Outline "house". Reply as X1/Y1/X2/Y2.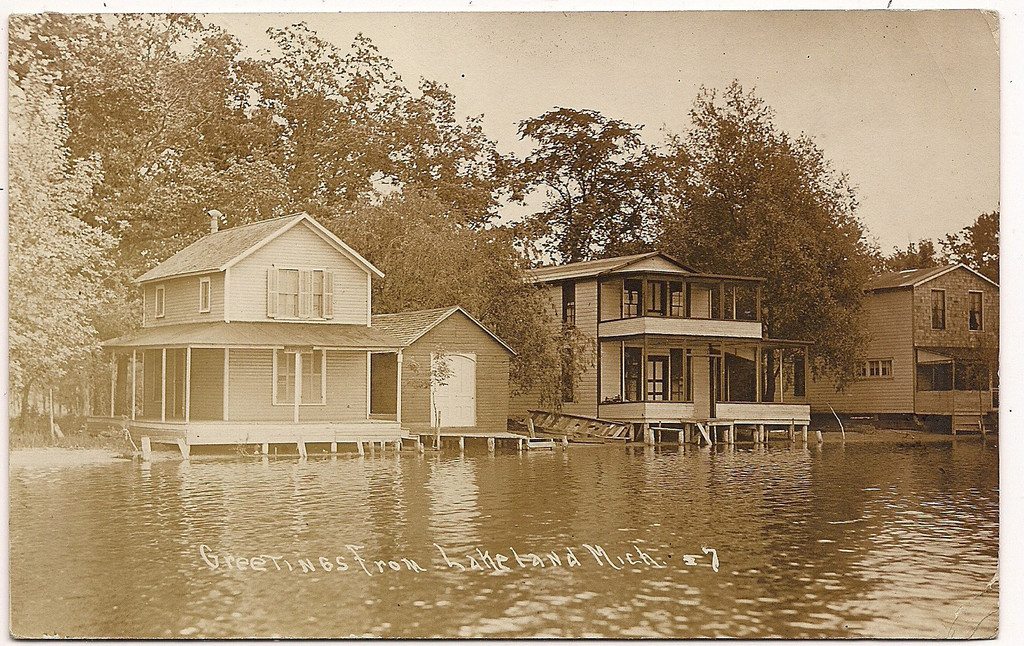
104/217/393/448.
